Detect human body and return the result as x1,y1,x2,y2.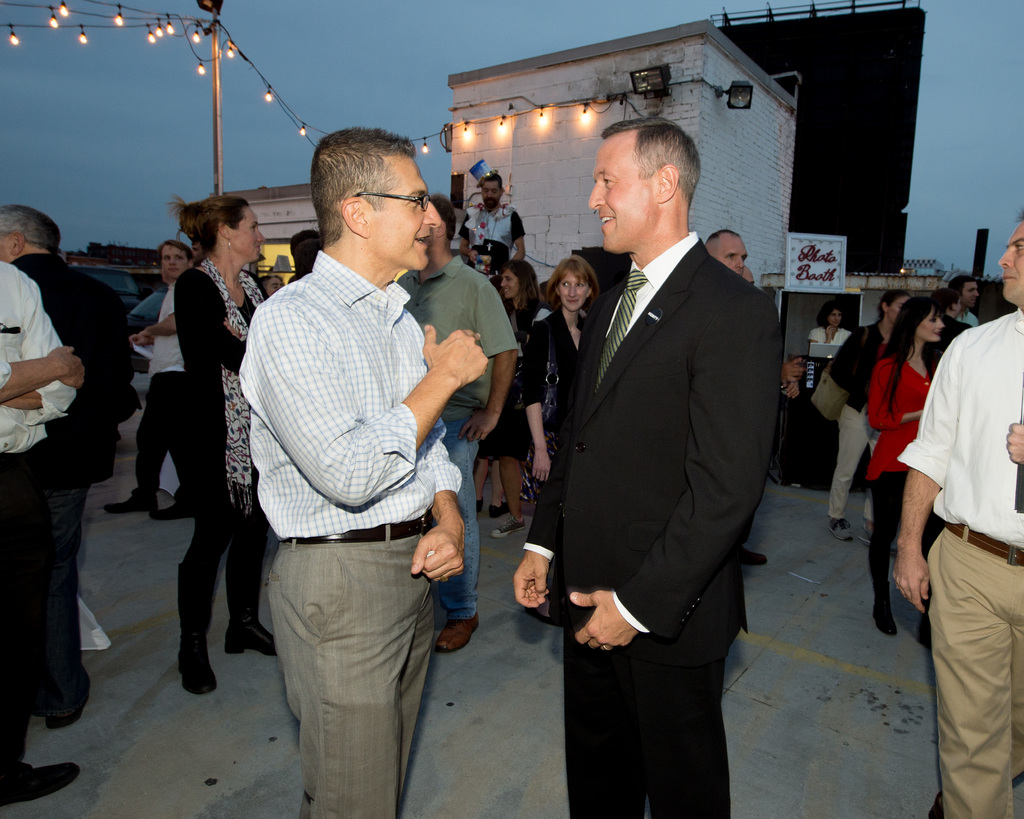
831,297,907,538.
